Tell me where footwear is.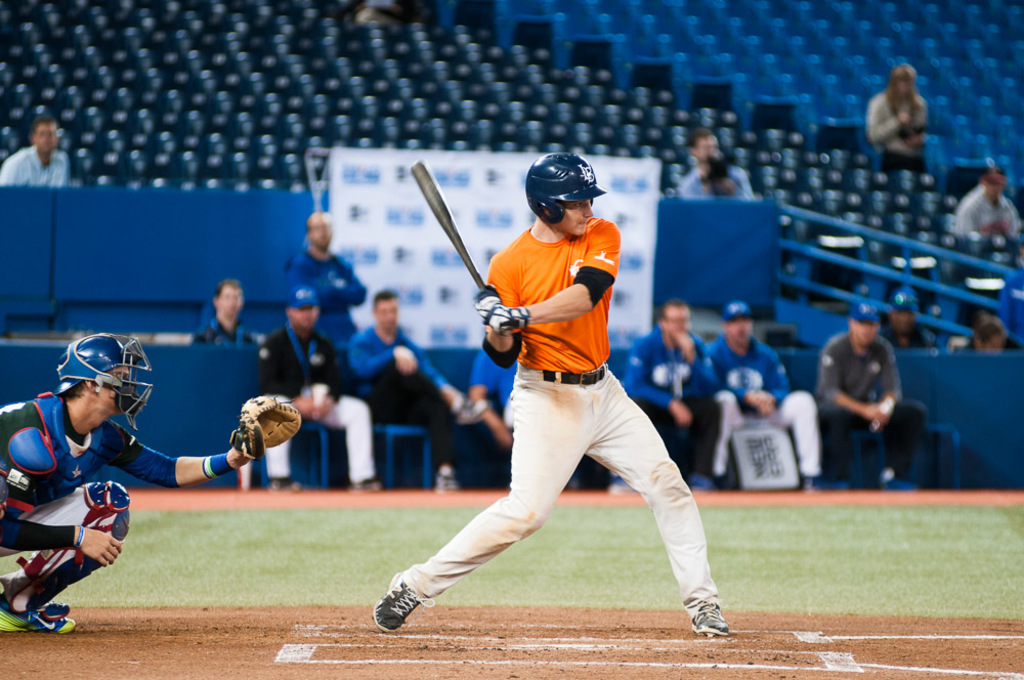
footwear is at <box>370,573,438,636</box>.
